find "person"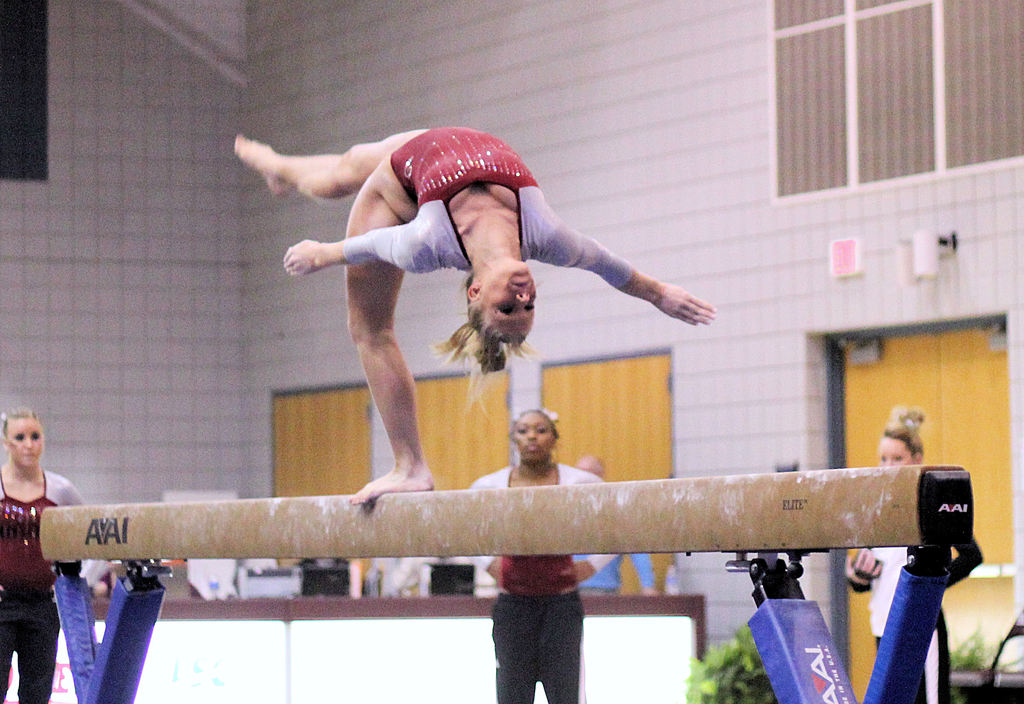
Rect(453, 405, 614, 703)
